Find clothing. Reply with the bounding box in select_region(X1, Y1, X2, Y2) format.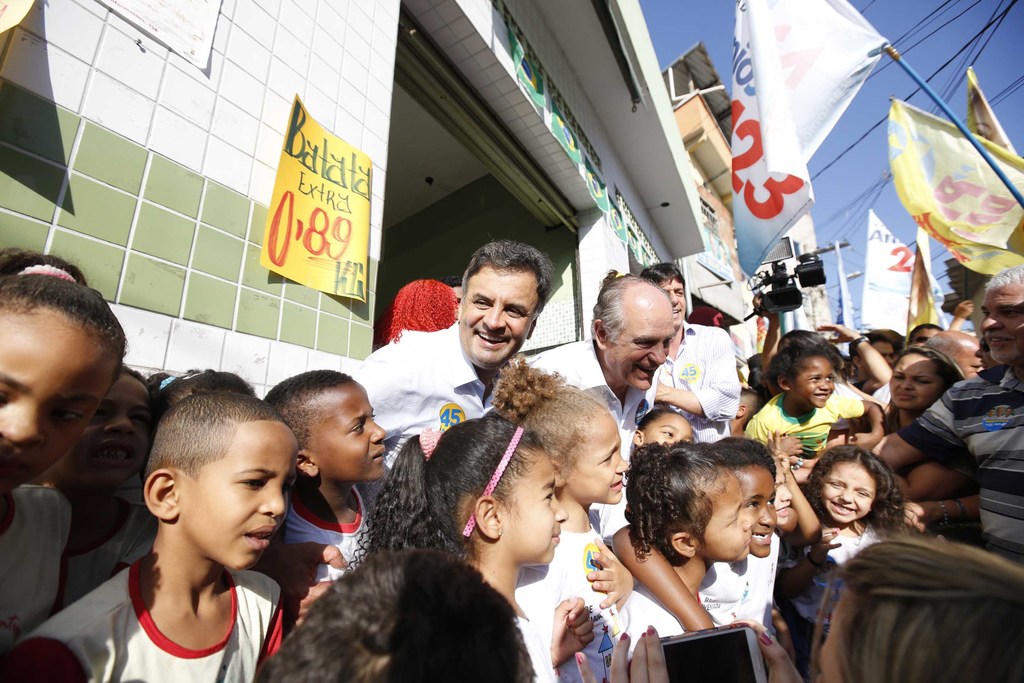
select_region(740, 389, 867, 469).
